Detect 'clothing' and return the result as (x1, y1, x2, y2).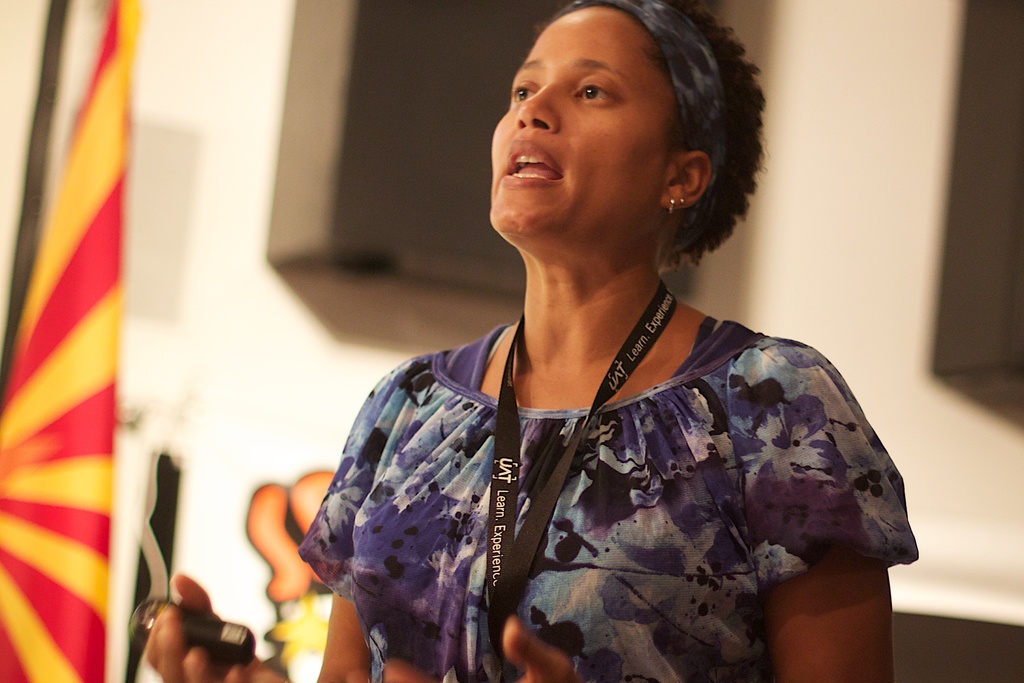
(283, 273, 913, 664).
